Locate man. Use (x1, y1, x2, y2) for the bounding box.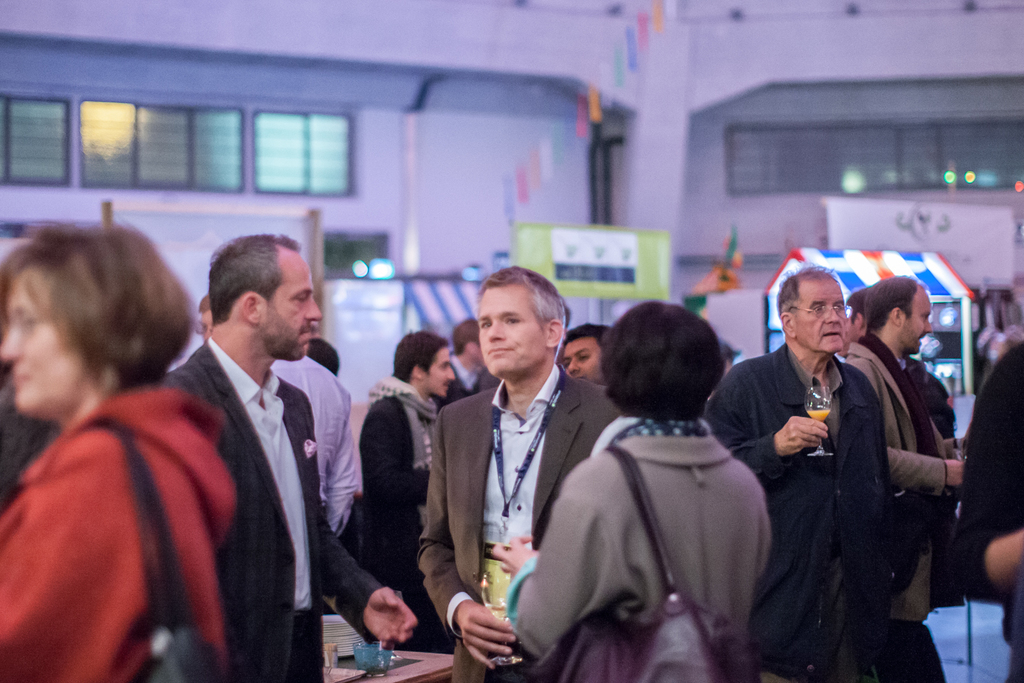
(448, 322, 496, 407).
